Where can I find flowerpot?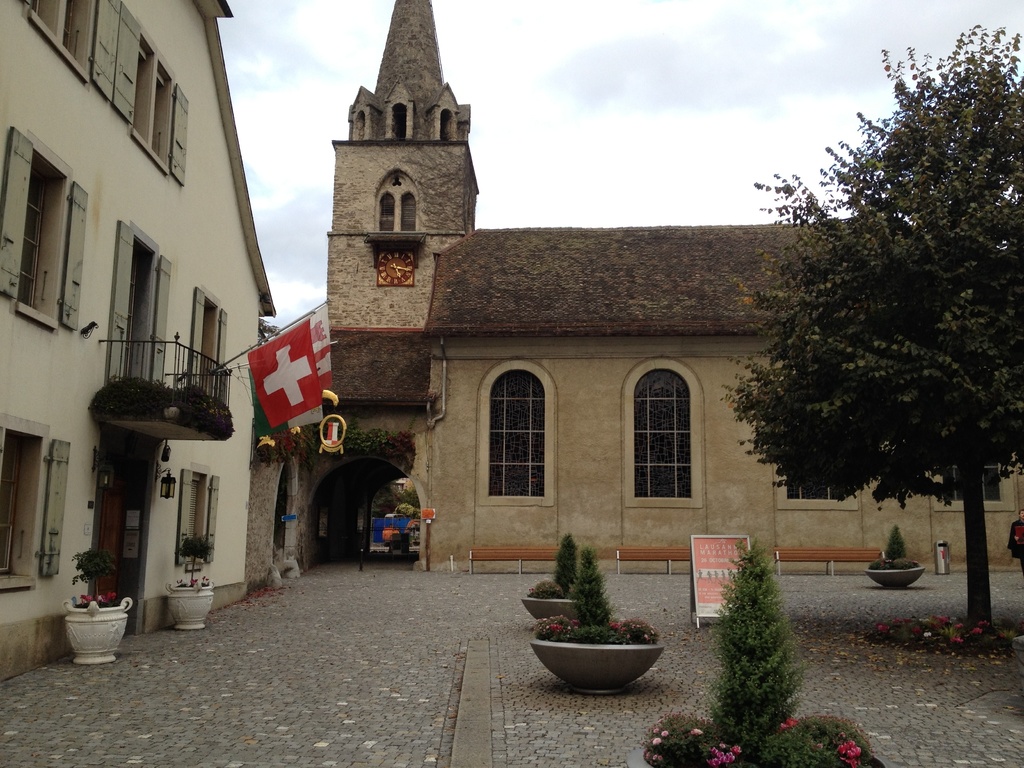
You can find it at Rect(169, 585, 214, 637).
